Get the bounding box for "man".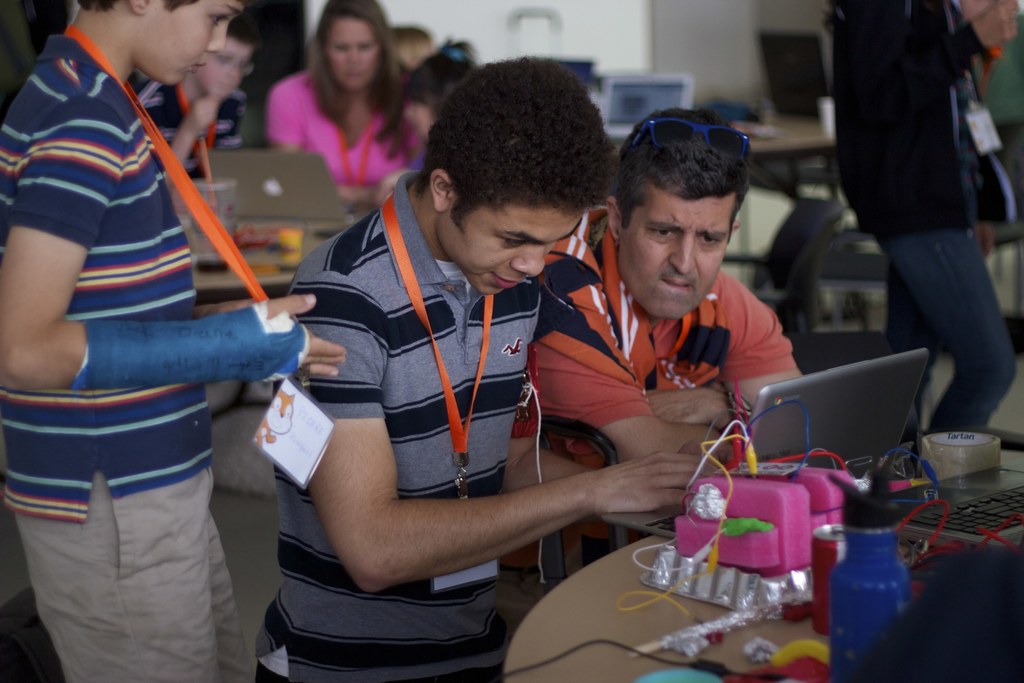
{"x1": 0, "y1": 0, "x2": 350, "y2": 682}.
